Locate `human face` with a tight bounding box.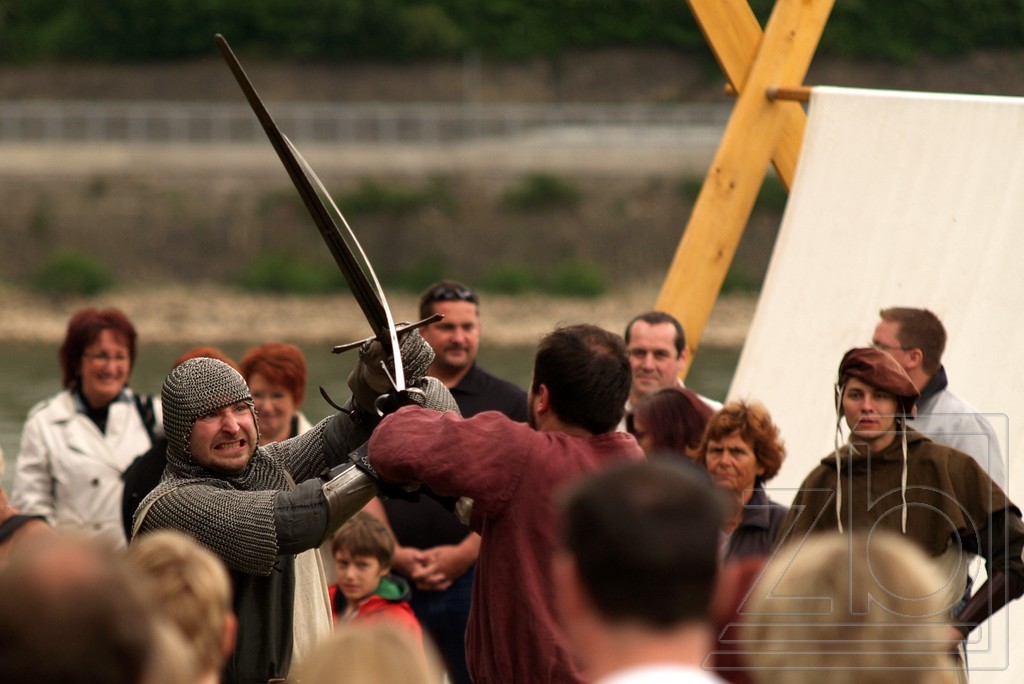
box(77, 331, 128, 401).
